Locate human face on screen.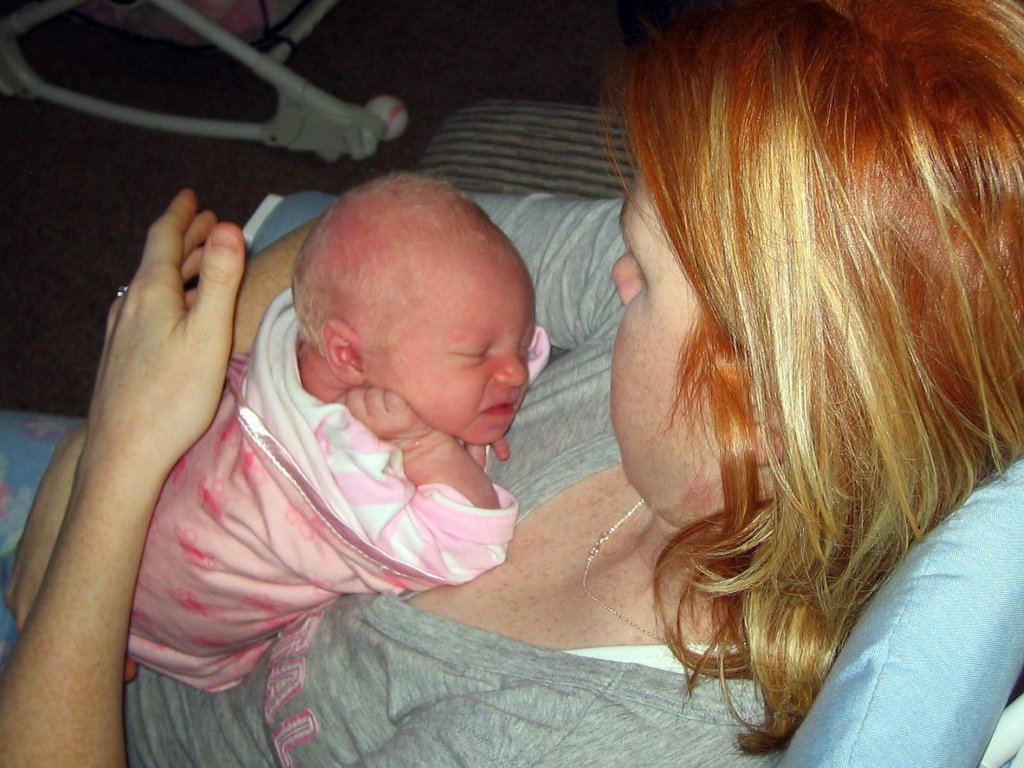
On screen at bbox=[612, 164, 721, 483].
